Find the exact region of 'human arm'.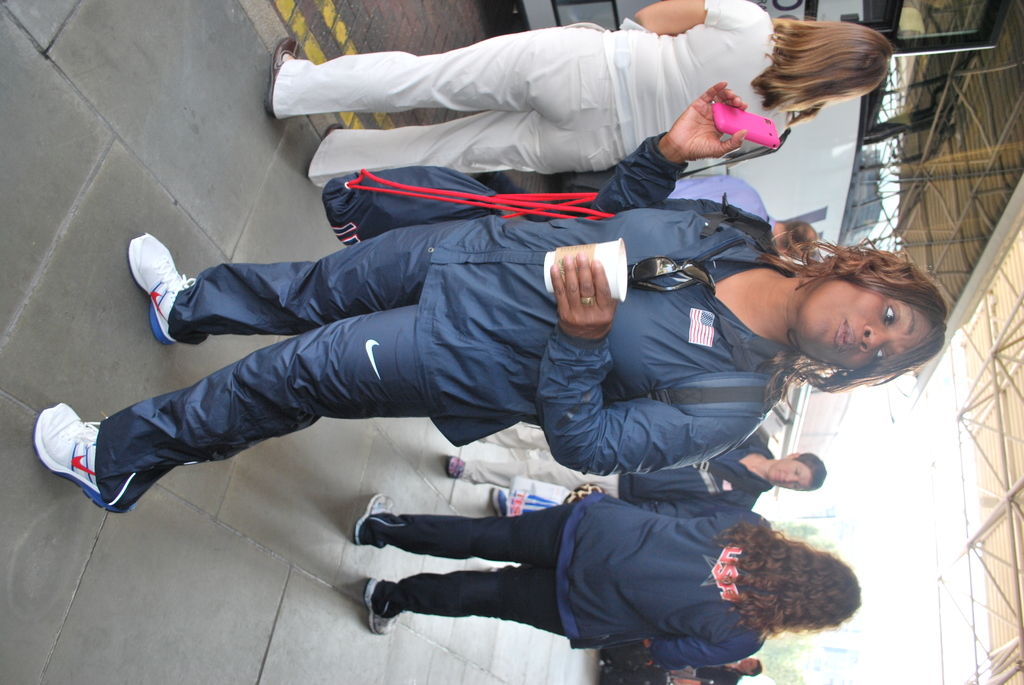
Exact region: (664,675,732,684).
